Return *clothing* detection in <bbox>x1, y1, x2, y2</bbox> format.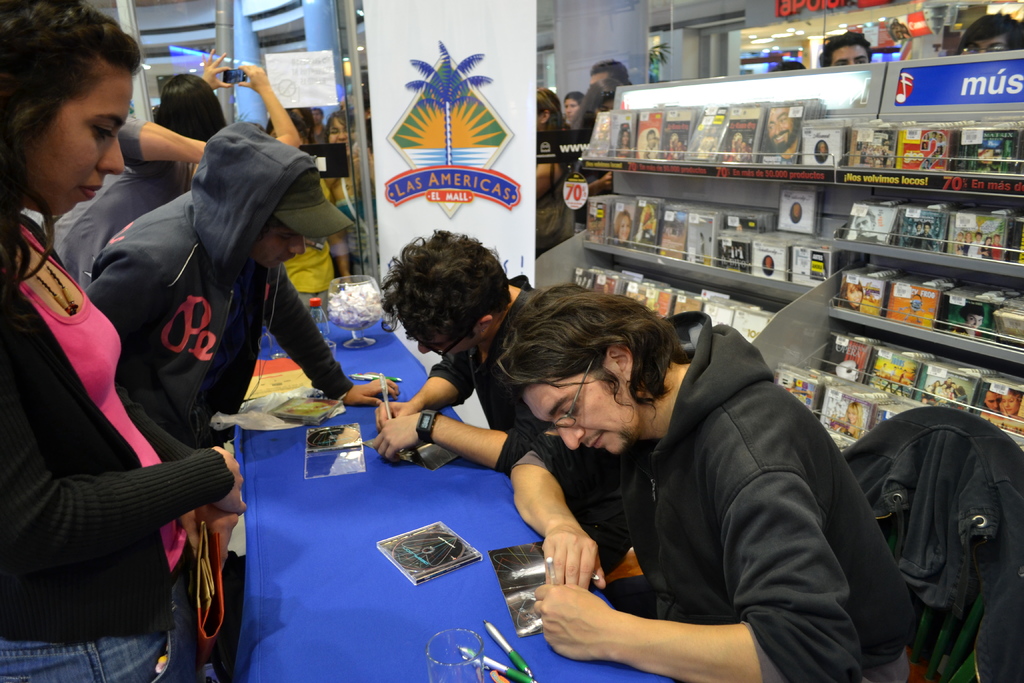
<bbox>0, 217, 232, 682</bbox>.
